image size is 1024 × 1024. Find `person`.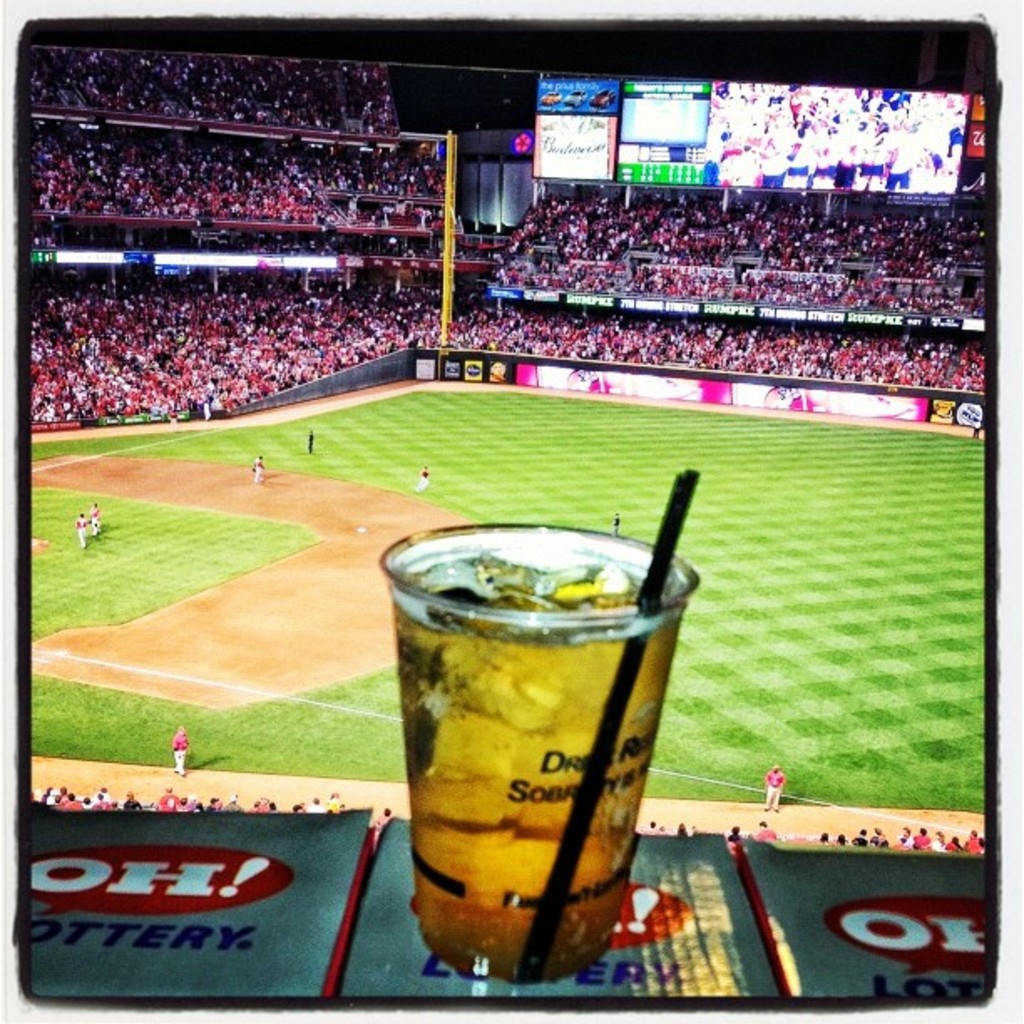
region(85, 497, 97, 539).
